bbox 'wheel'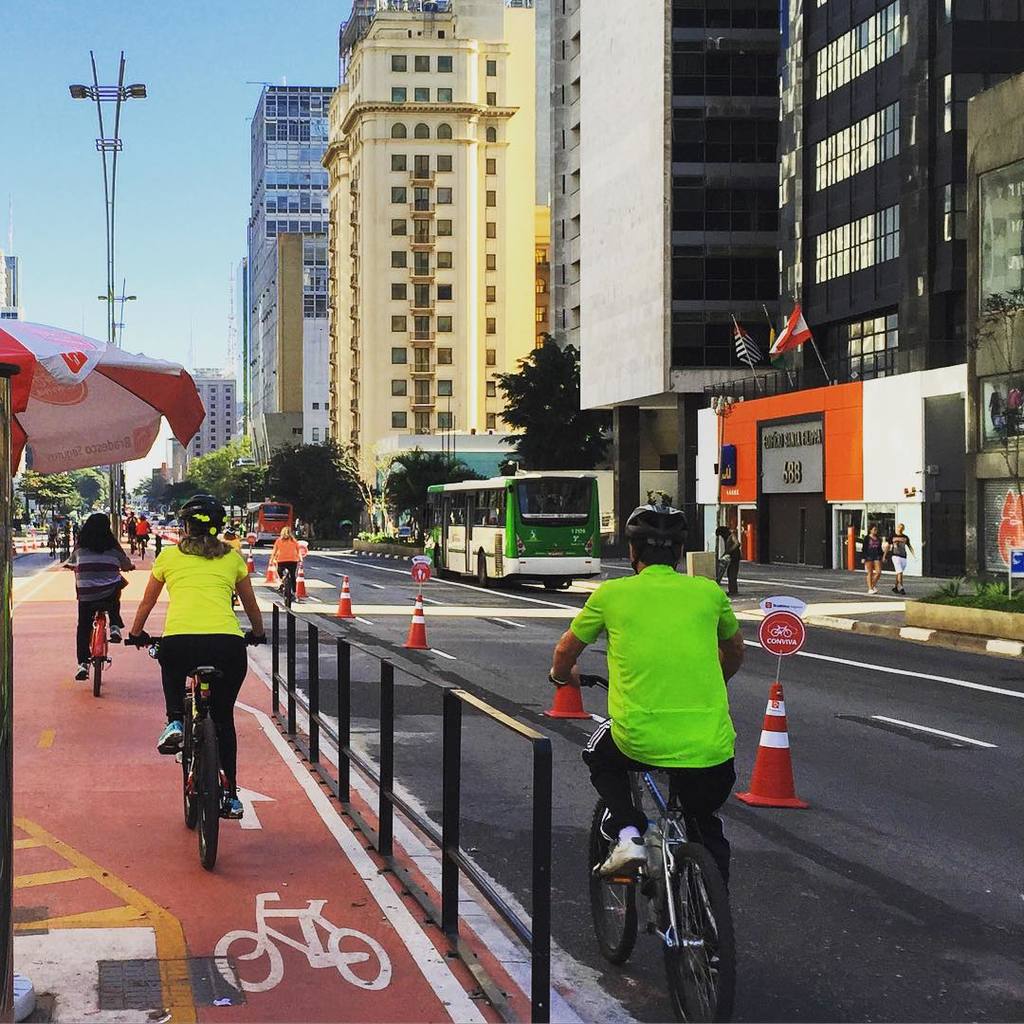
crop(437, 558, 446, 576)
